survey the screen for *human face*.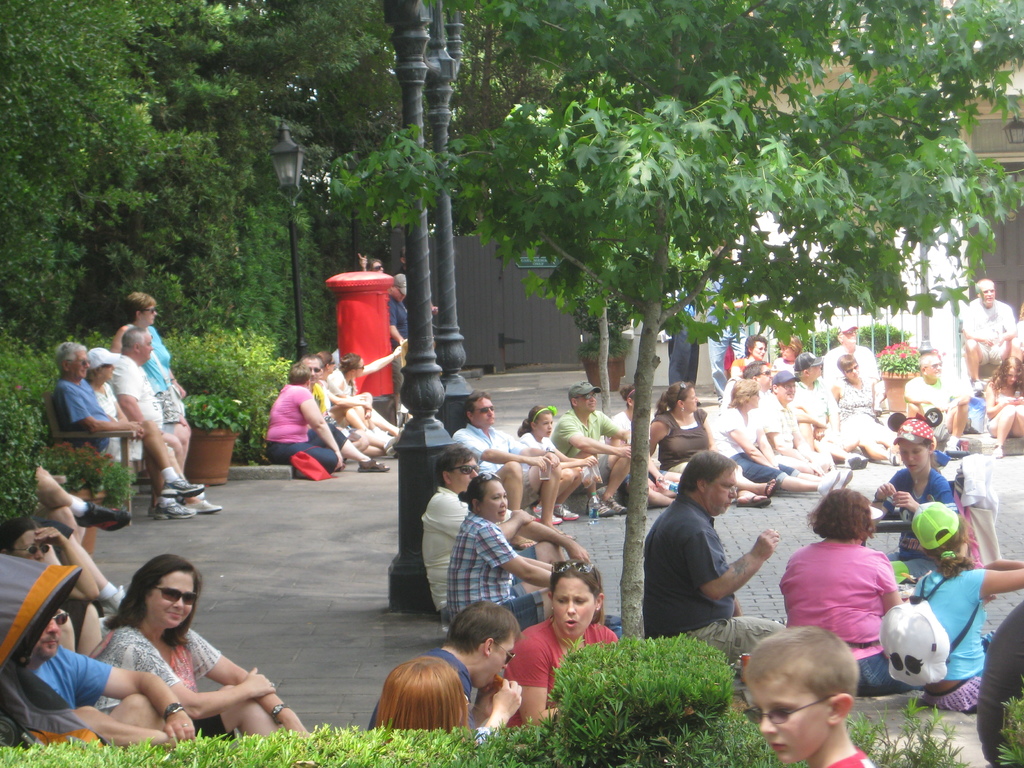
Survey found: left=133, top=333, right=154, bottom=357.
